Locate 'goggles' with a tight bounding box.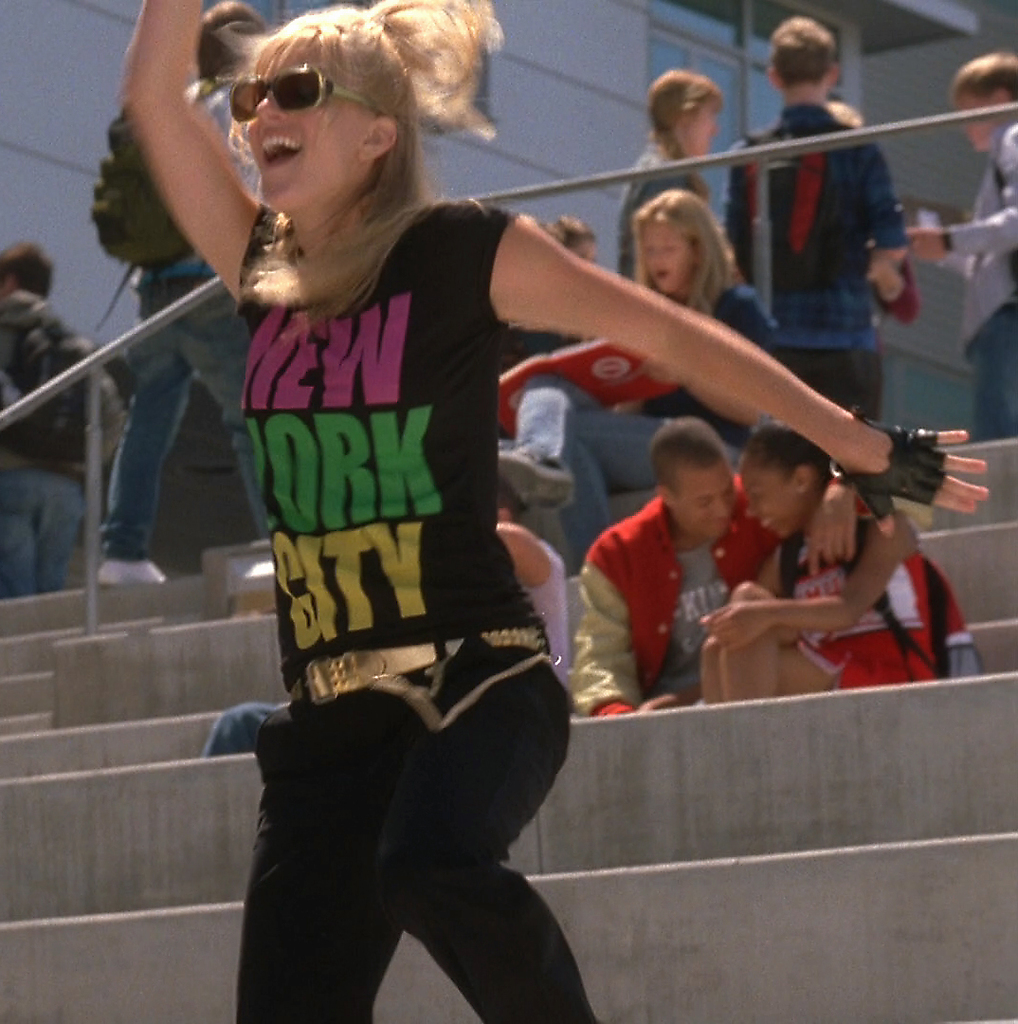
227,66,394,125.
